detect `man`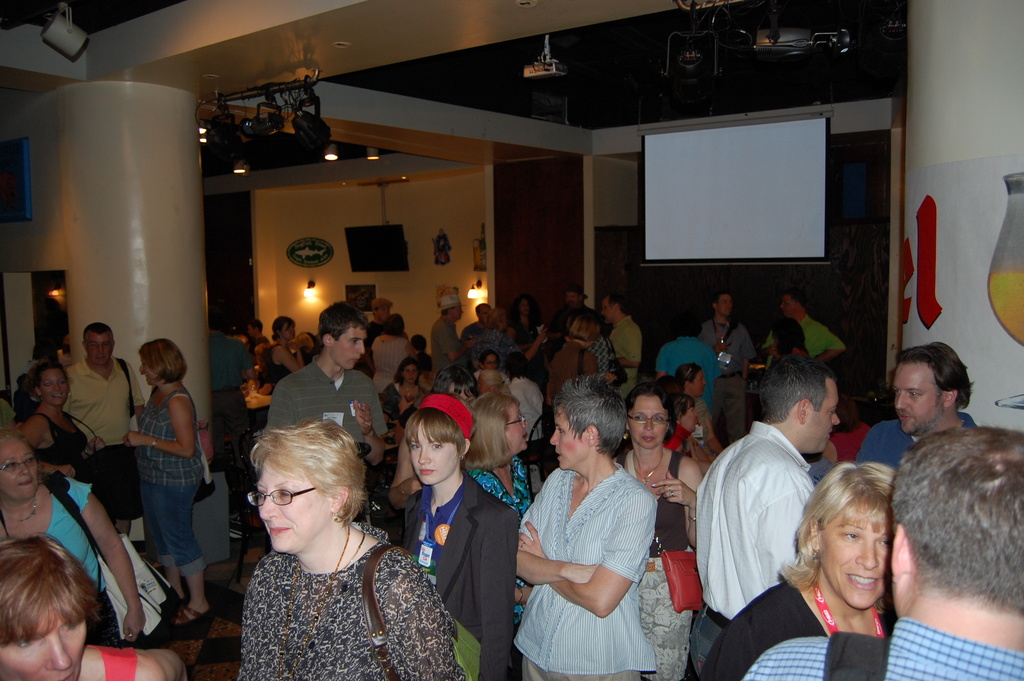
box=[765, 281, 847, 363]
